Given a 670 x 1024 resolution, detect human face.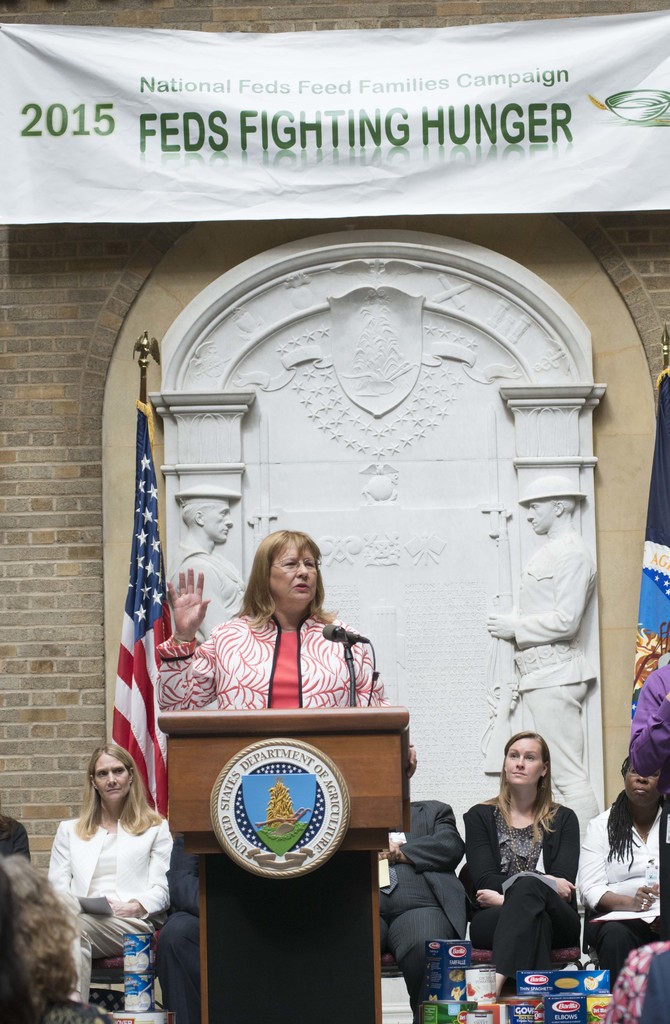
(205, 504, 228, 540).
